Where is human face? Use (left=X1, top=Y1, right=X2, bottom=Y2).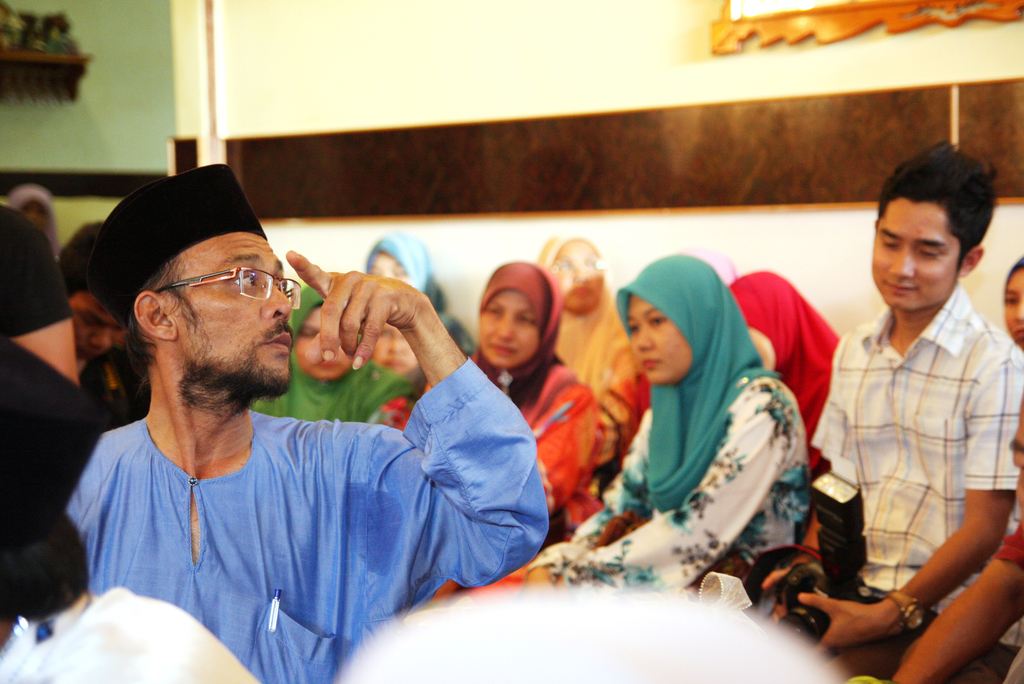
(left=748, top=329, right=774, bottom=375).
